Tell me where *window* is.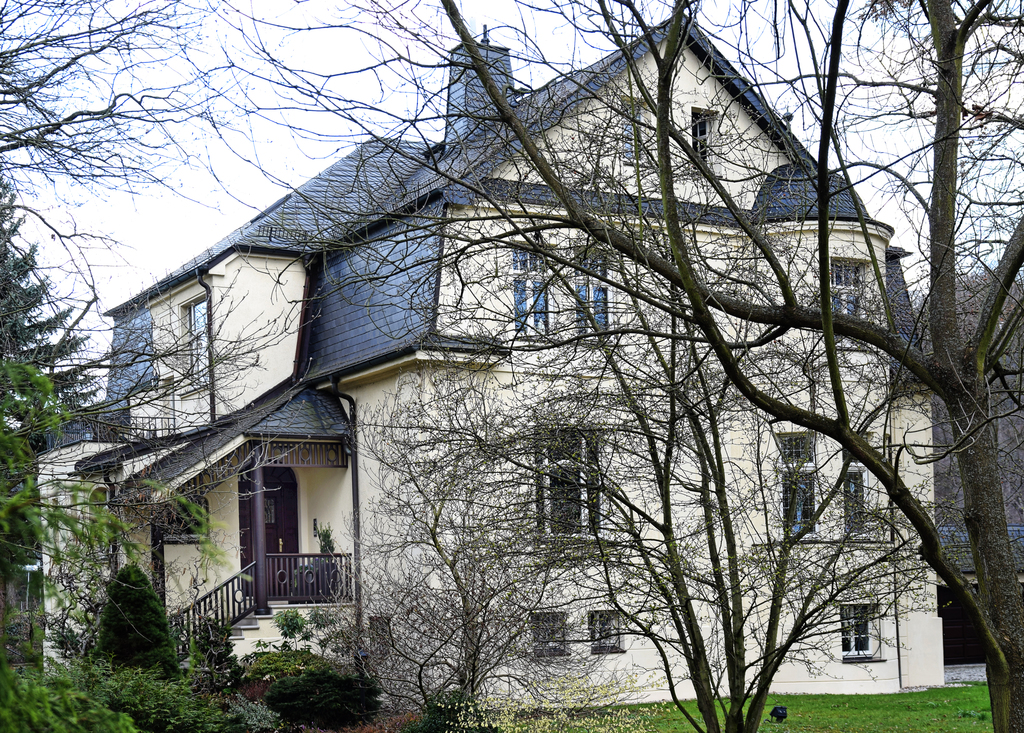
*window* is at (516, 250, 545, 334).
